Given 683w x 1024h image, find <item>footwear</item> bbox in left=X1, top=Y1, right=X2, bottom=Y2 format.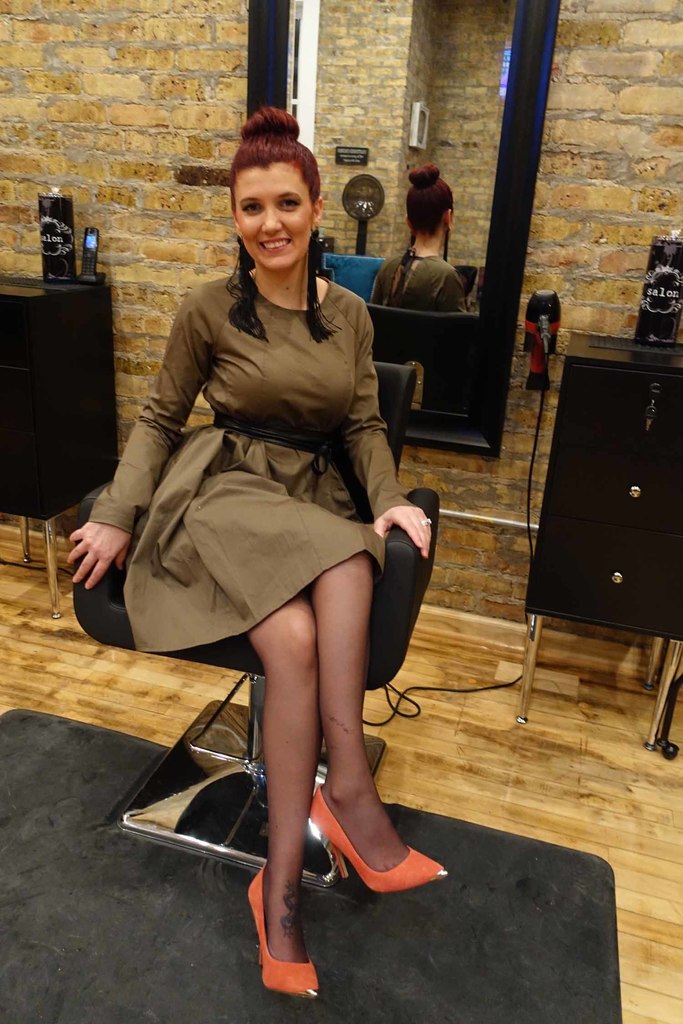
left=303, top=791, right=447, bottom=896.
